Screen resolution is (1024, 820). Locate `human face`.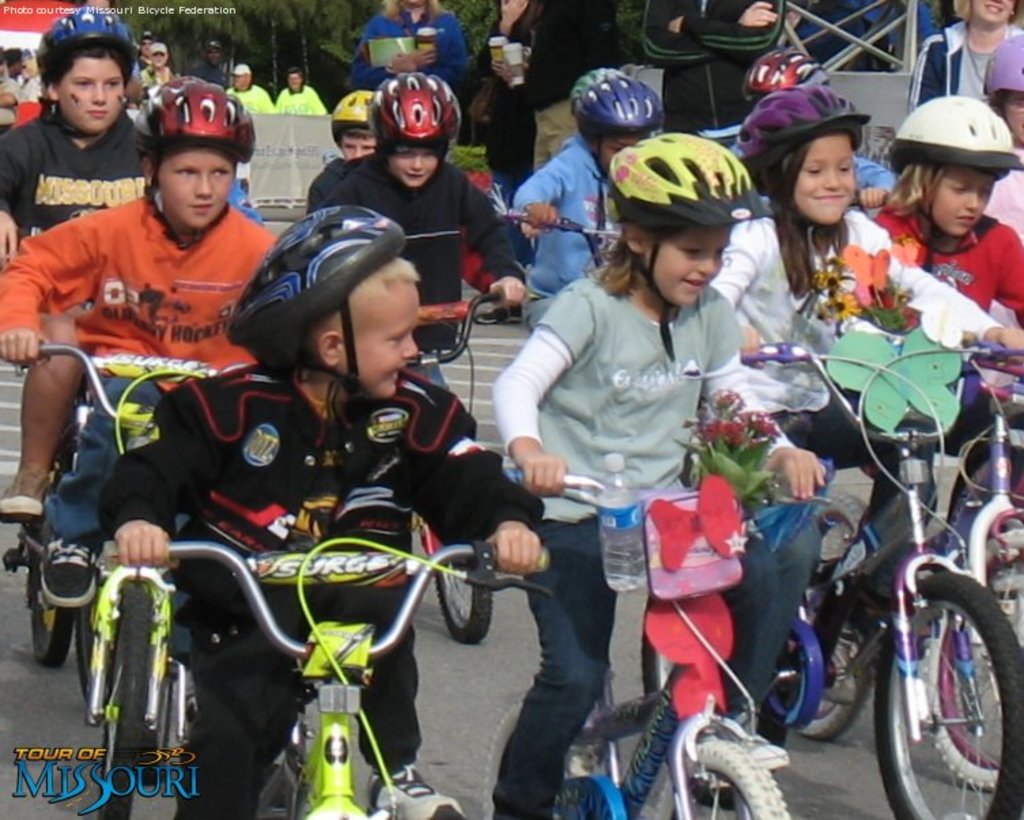
rect(966, 0, 1017, 31).
